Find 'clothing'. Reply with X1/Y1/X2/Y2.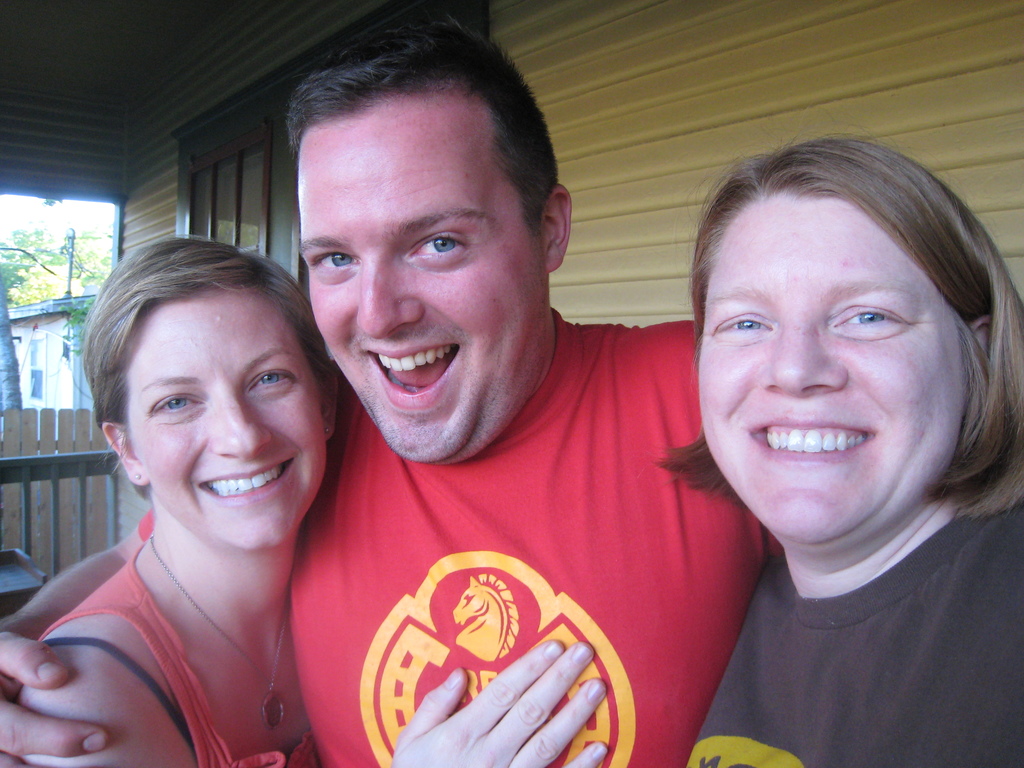
289/303/783/762.
